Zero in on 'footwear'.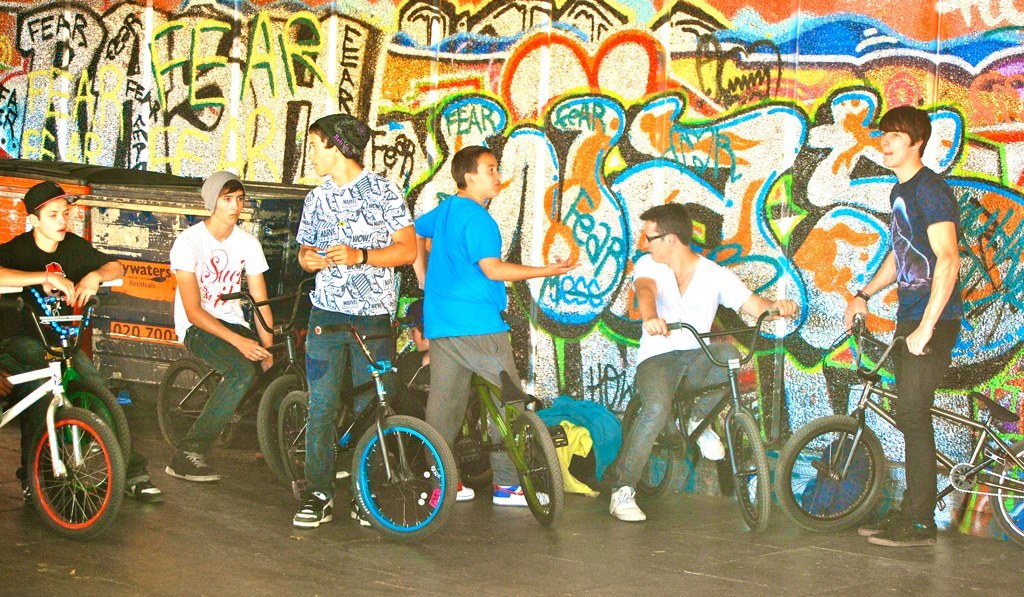
Zeroed in: (x1=456, y1=483, x2=476, y2=501).
